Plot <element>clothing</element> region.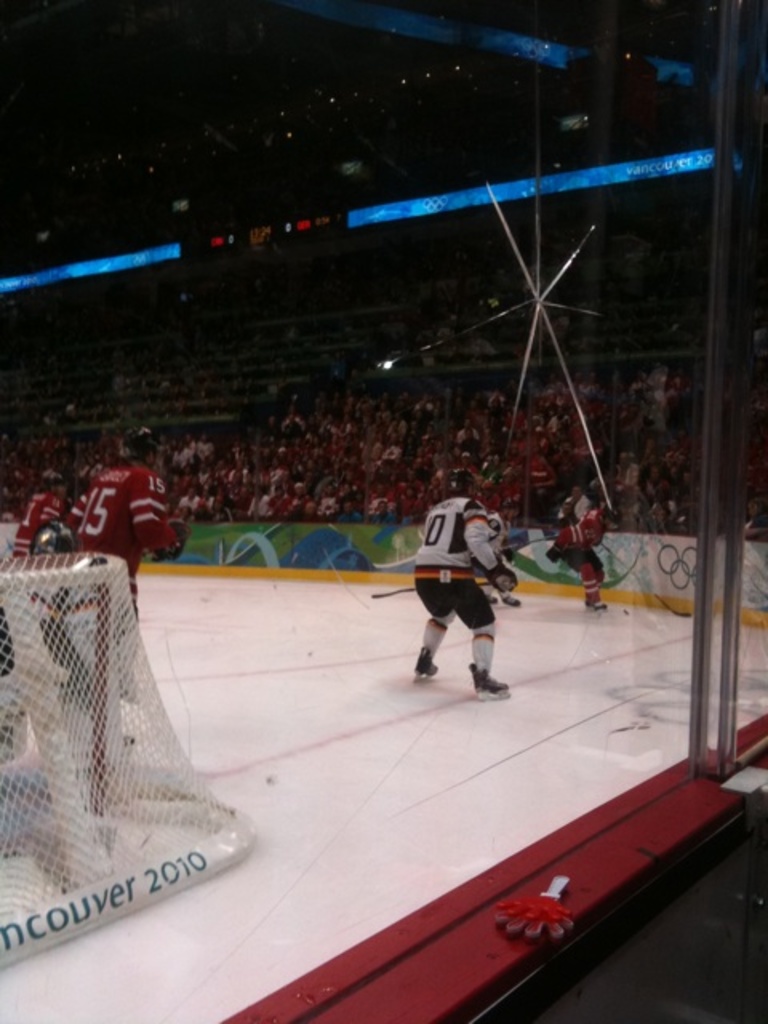
Plotted at x1=184, y1=459, x2=221, y2=515.
